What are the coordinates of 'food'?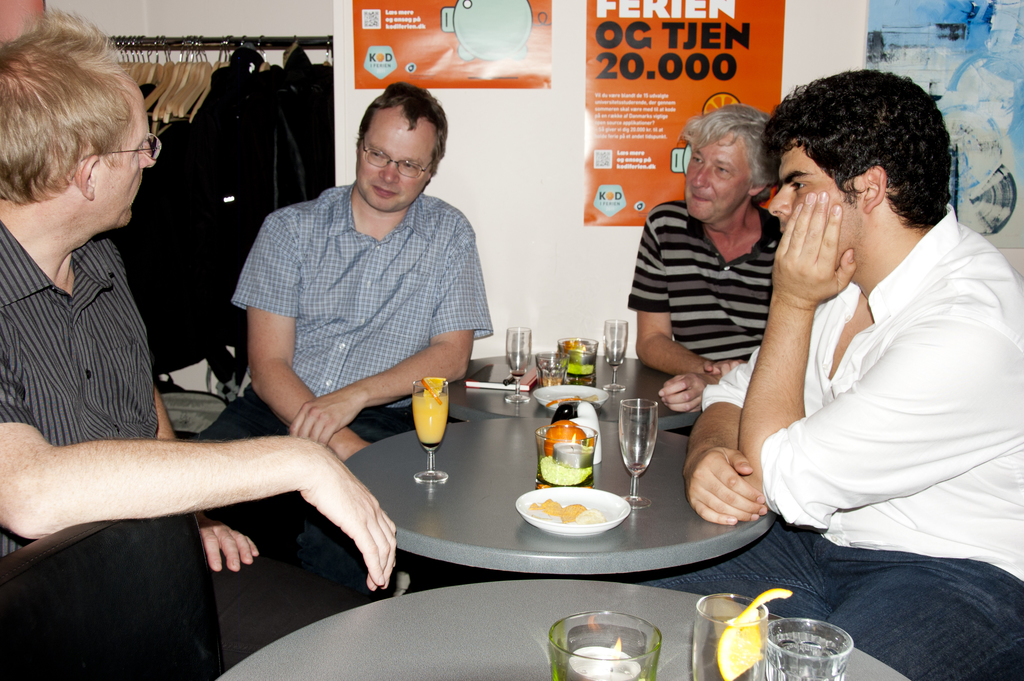
[x1=541, y1=420, x2=588, y2=454].
